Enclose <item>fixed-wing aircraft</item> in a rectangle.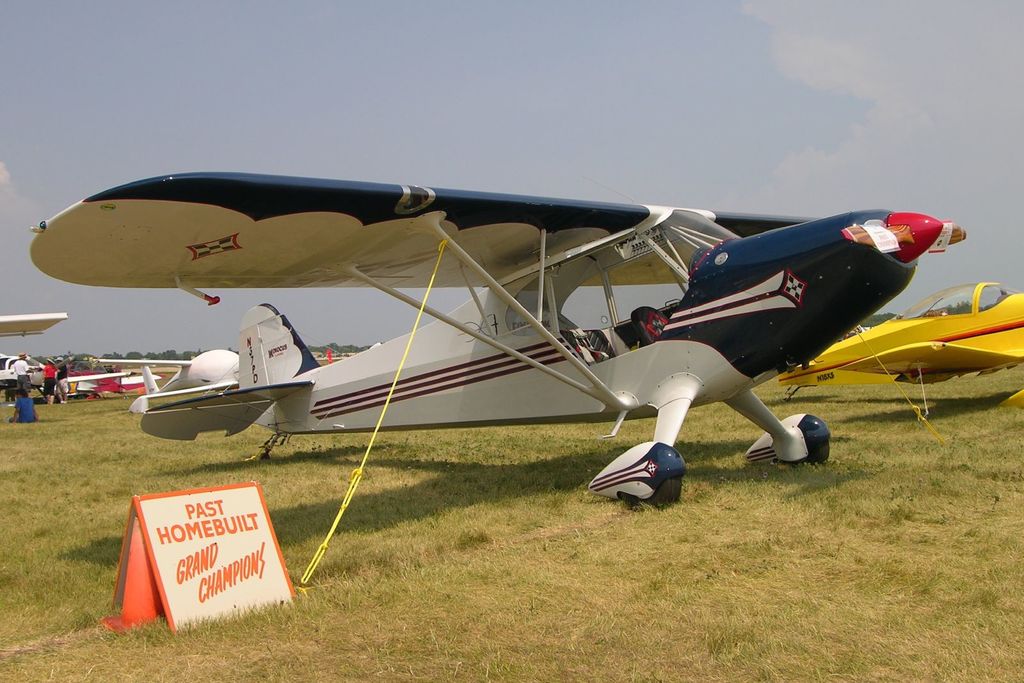
[772, 278, 1023, 390].
